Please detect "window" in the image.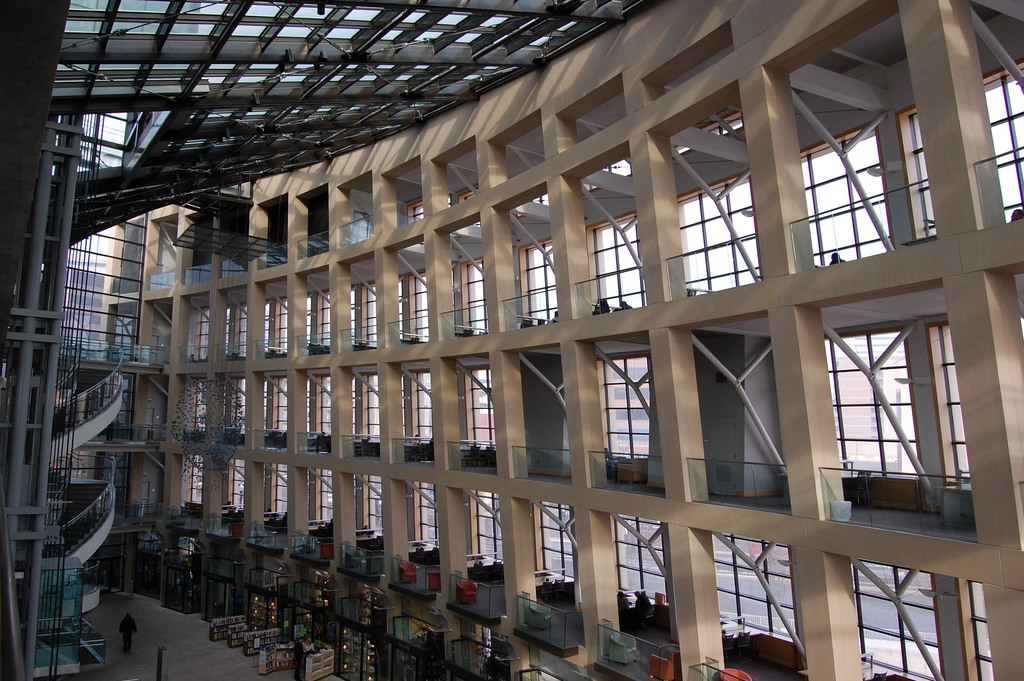
[left=705, top=527, right=808, bottom=669].
